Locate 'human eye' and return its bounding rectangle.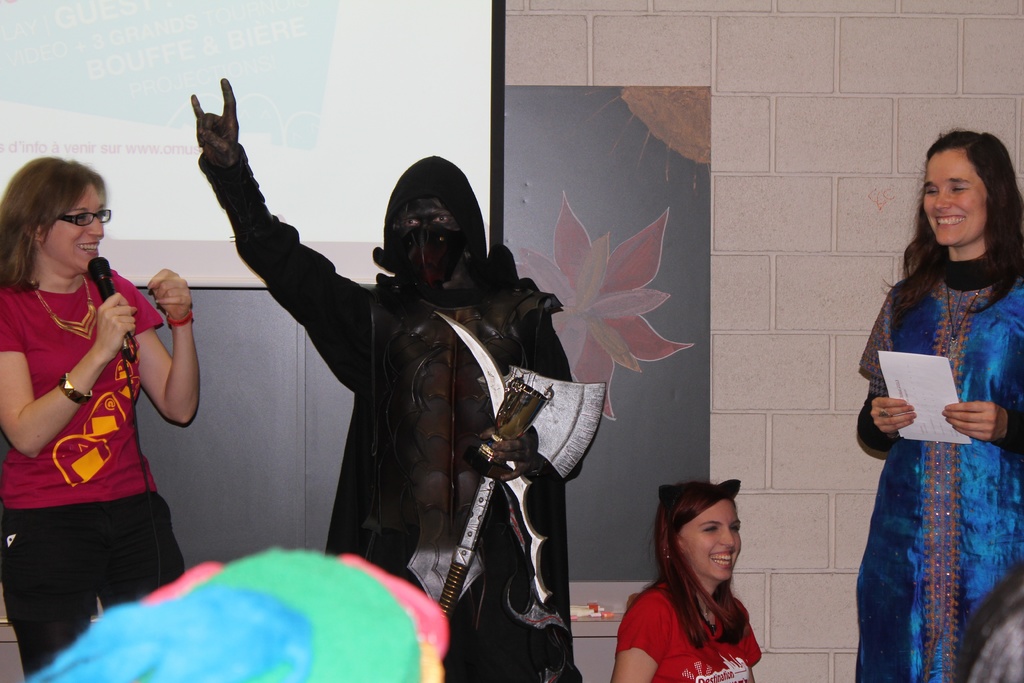
(75,211,88,221).
